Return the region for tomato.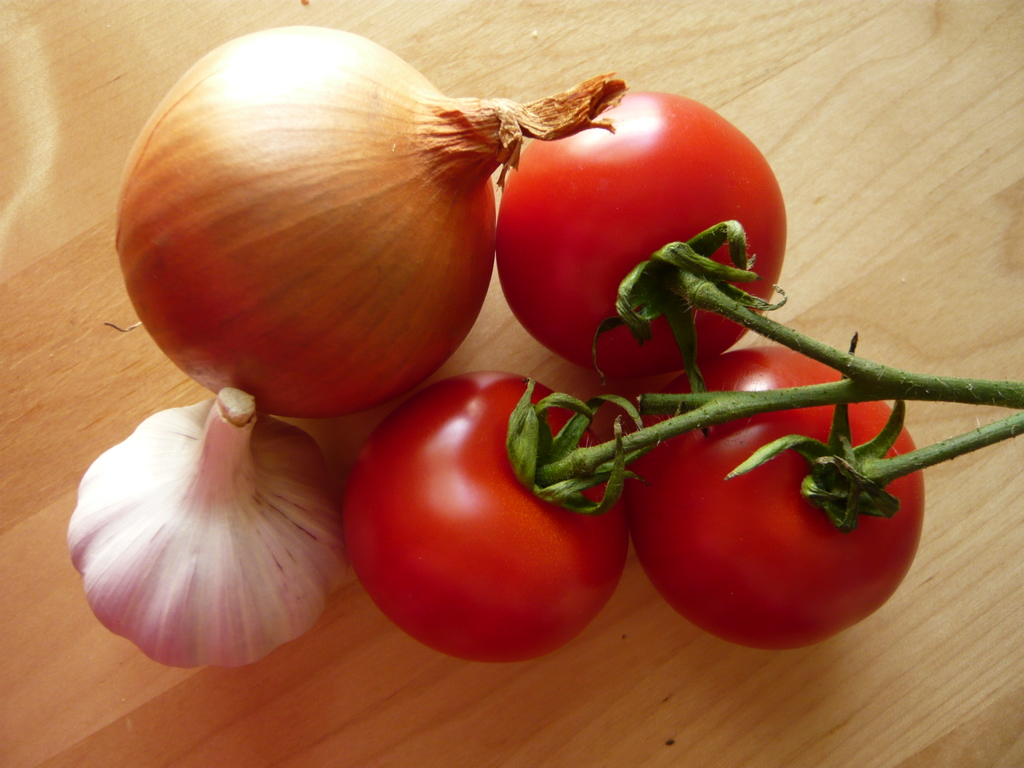
detection(499, 87, 796, 373).
